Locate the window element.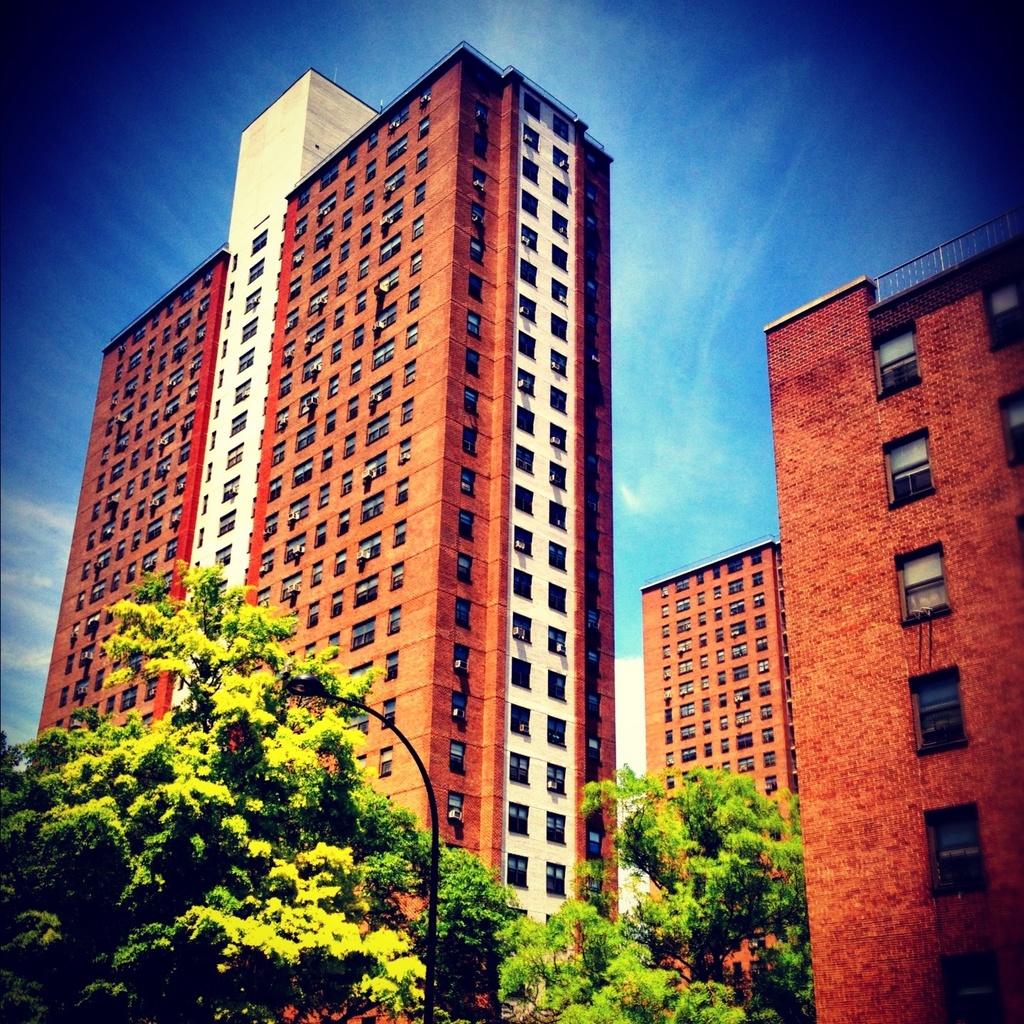
Element bbox: x1=733, y1=642, x2=747, y2=656.
